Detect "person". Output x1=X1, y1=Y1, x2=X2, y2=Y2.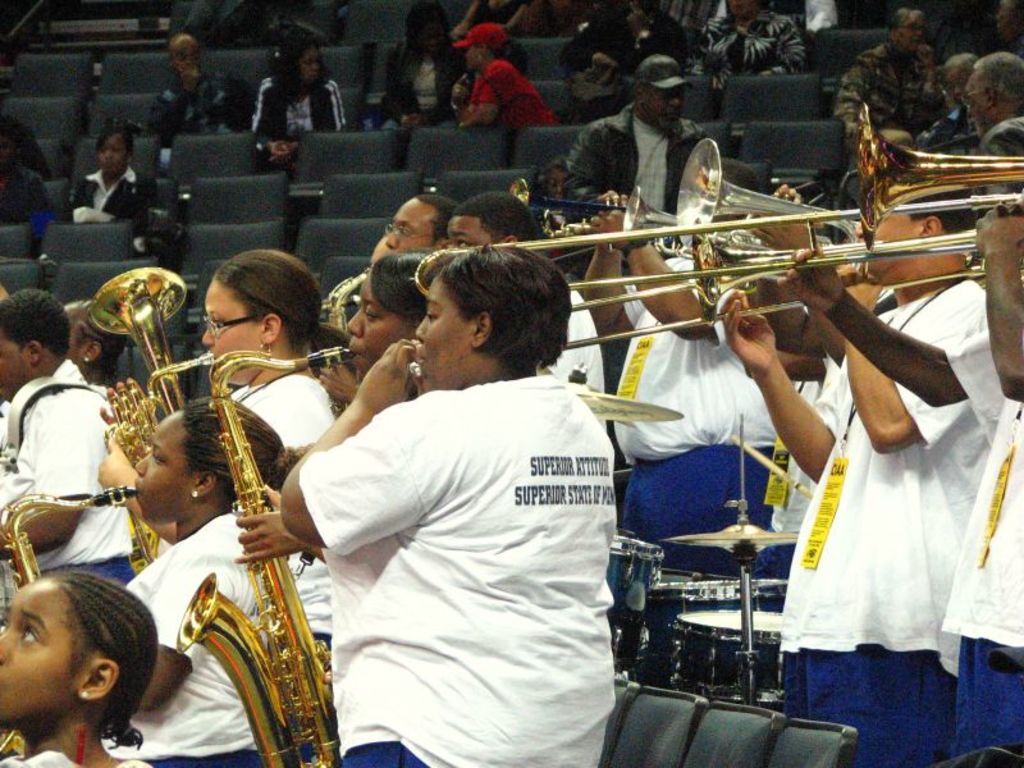
x1=0, y1=124, x2=56, y2=228.
